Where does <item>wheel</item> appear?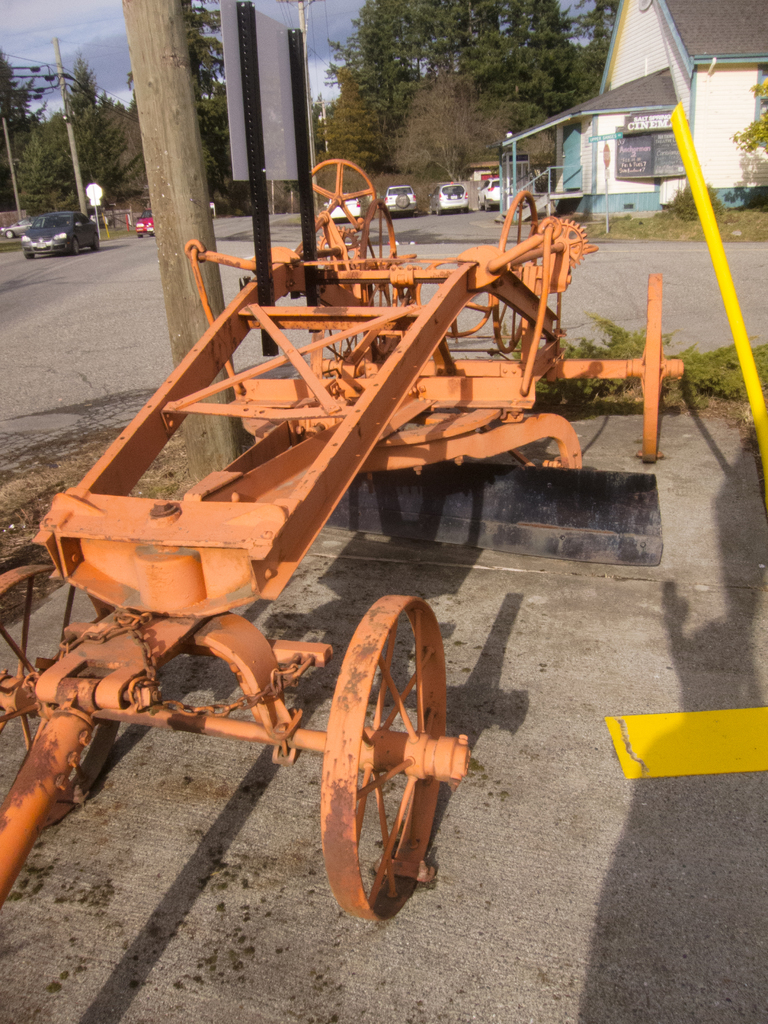
Appears at 6,230,13,237.
